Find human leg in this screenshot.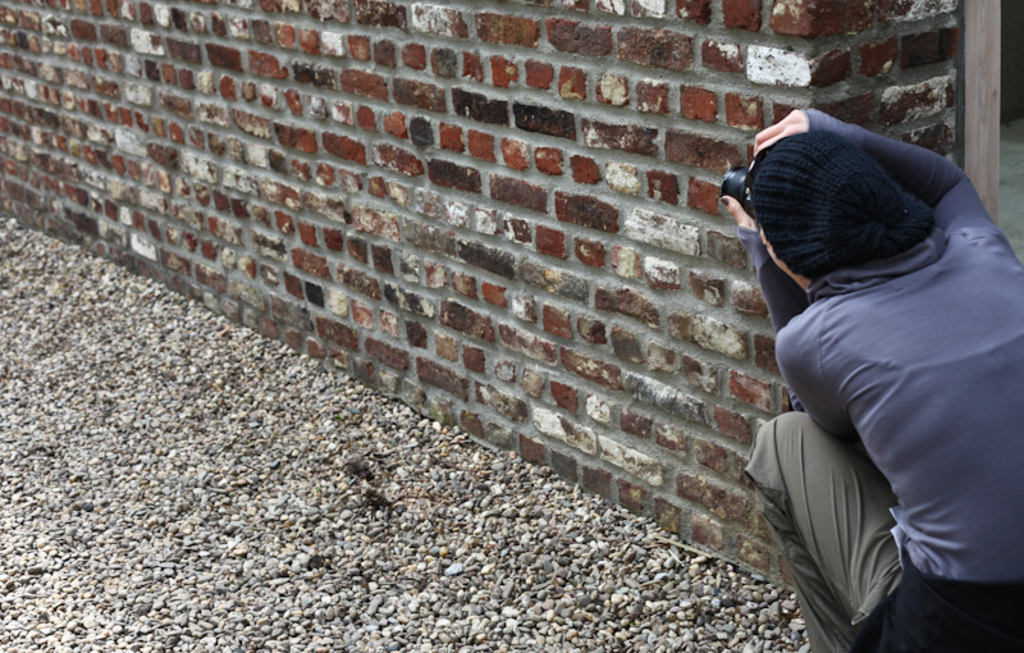
The bounding box for human leg is 746,407,1023,652.
